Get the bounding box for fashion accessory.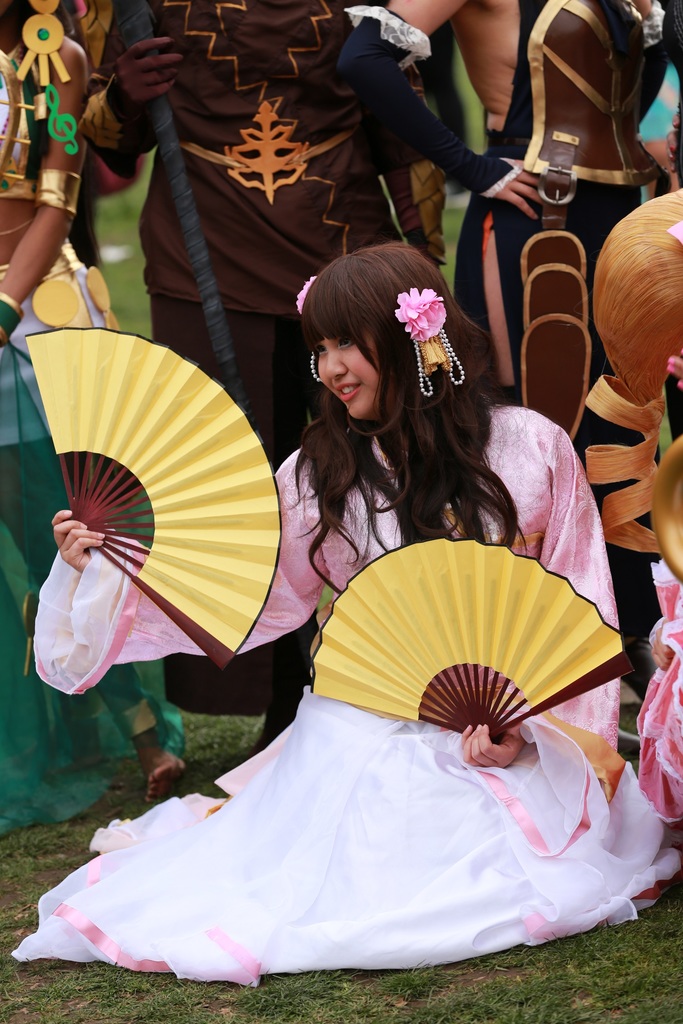
<box>13,0,69,76</box>.
